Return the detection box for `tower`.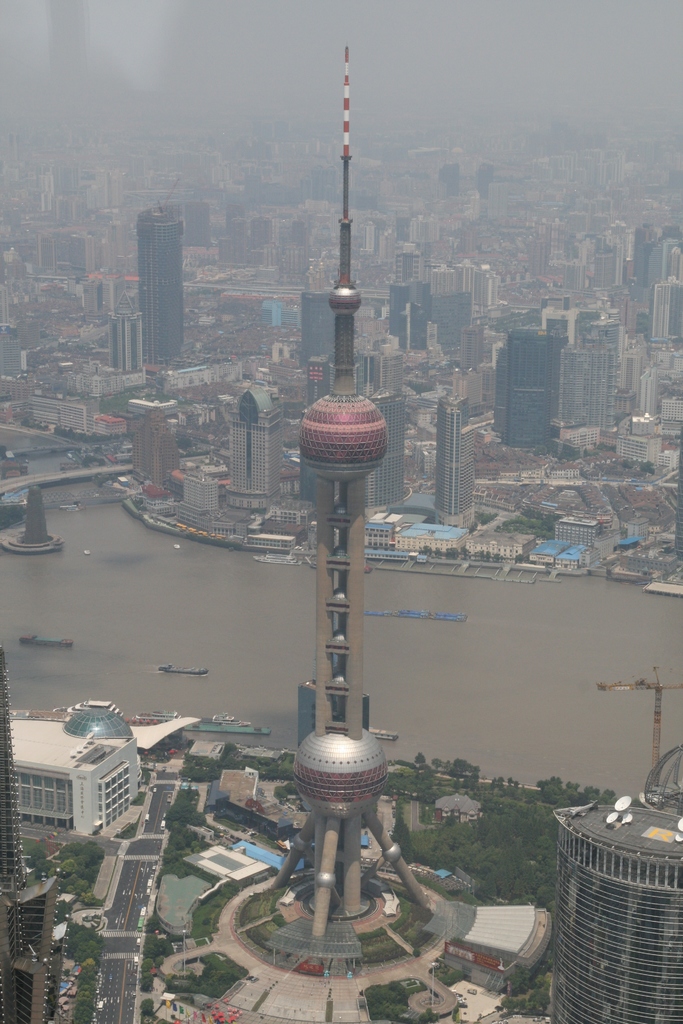
0 648 60 1022.
